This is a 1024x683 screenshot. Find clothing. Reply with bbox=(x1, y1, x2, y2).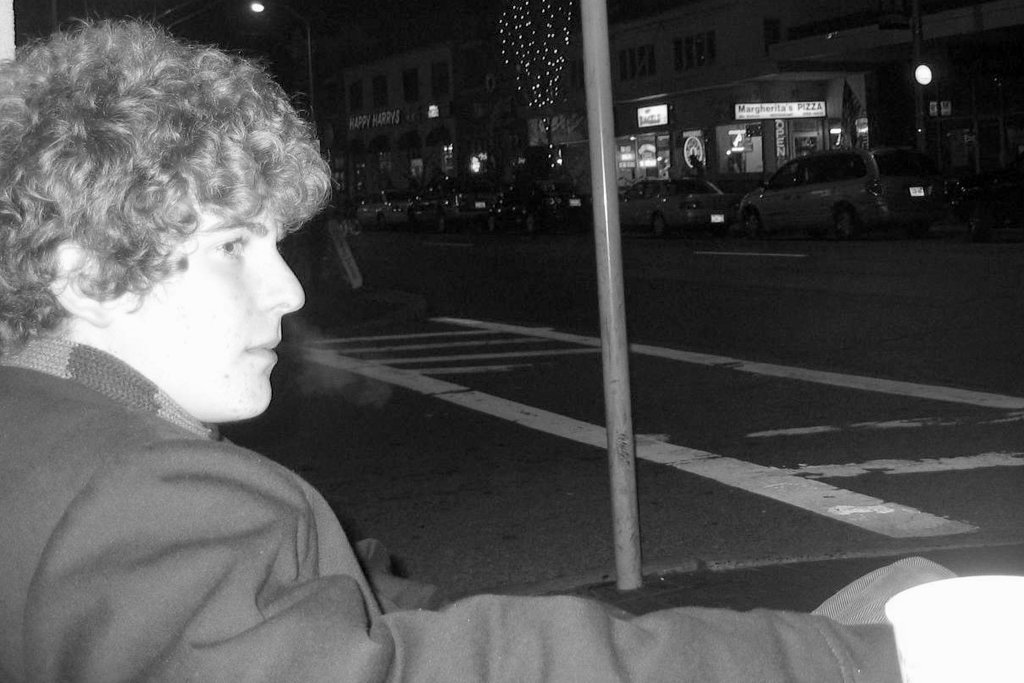
bbox=(0, 321, 905, 682).
